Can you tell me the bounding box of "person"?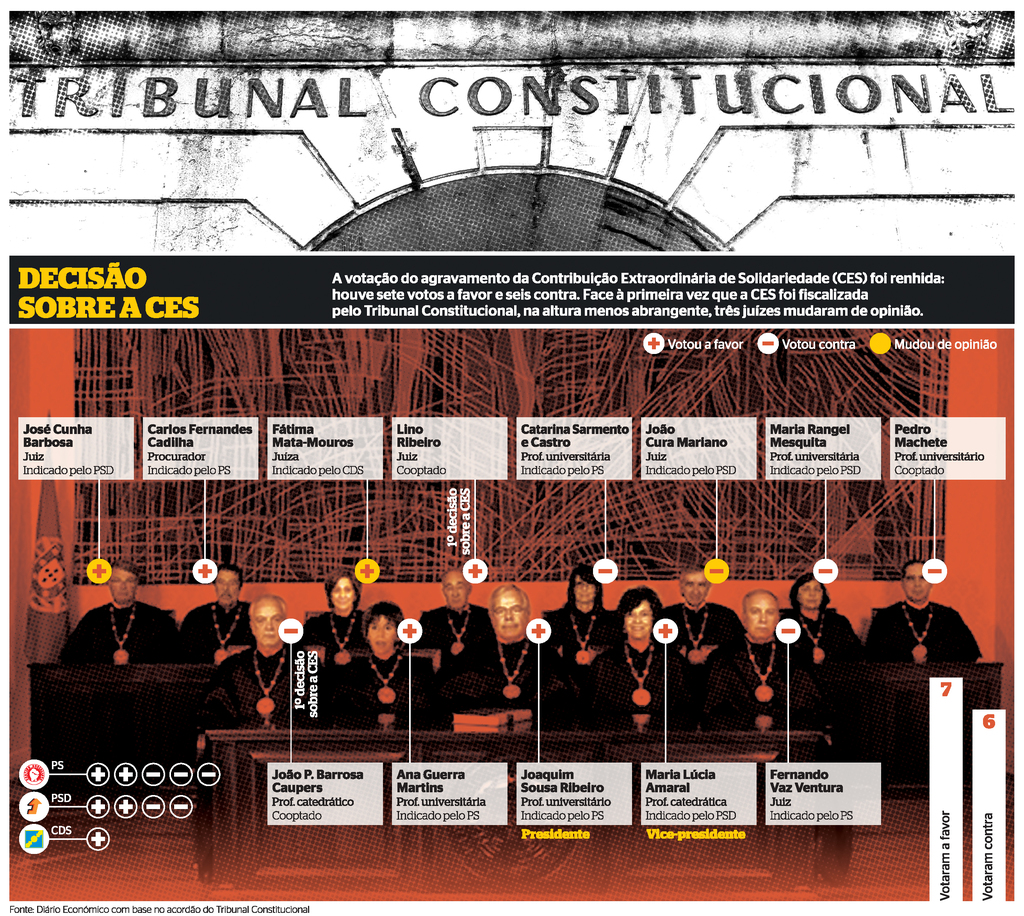
pyautogui.locateOnScreen(300, 602, 433, 723).
